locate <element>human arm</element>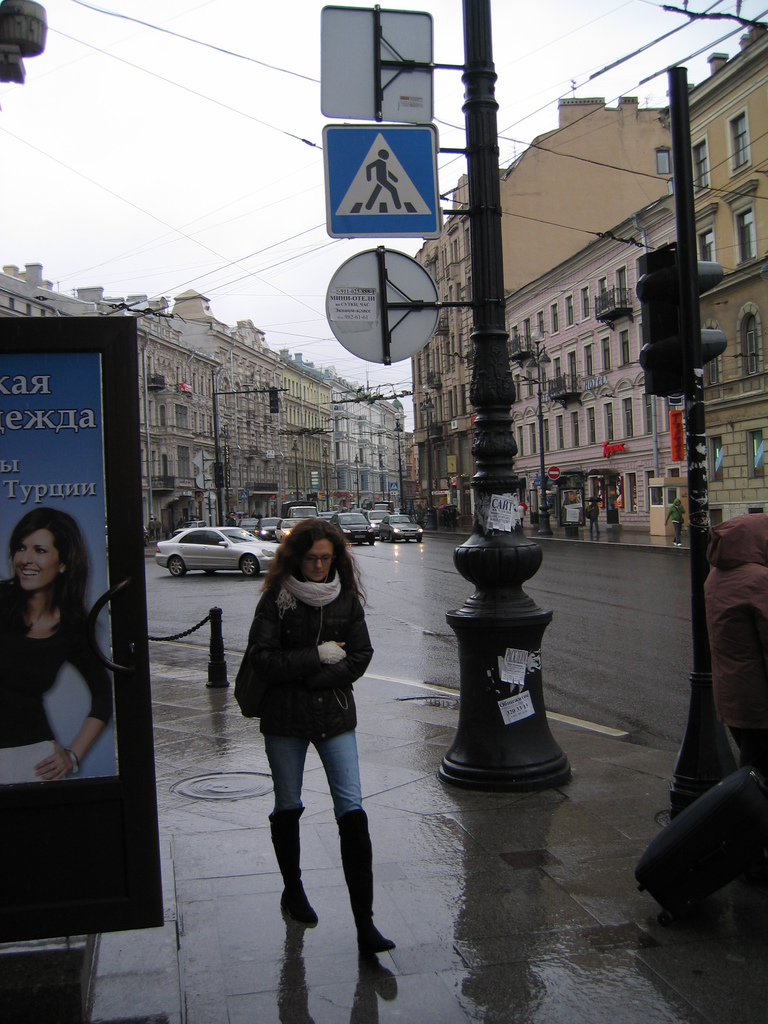
x1=387, y1=168, x2=399, y2=184
